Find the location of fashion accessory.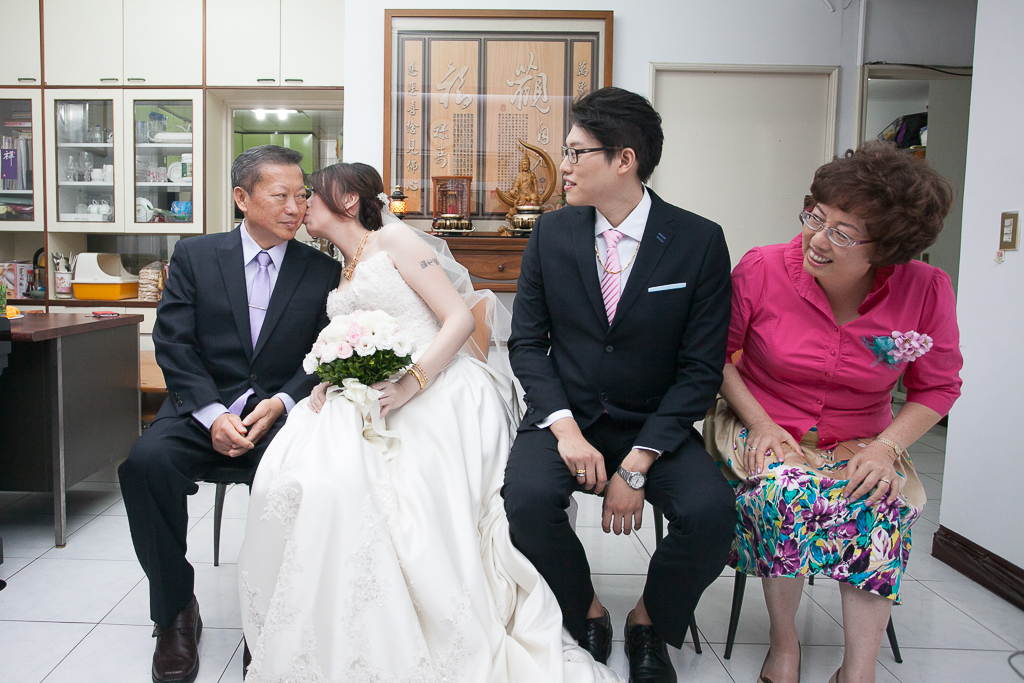
Location: (879,476,892,488).
